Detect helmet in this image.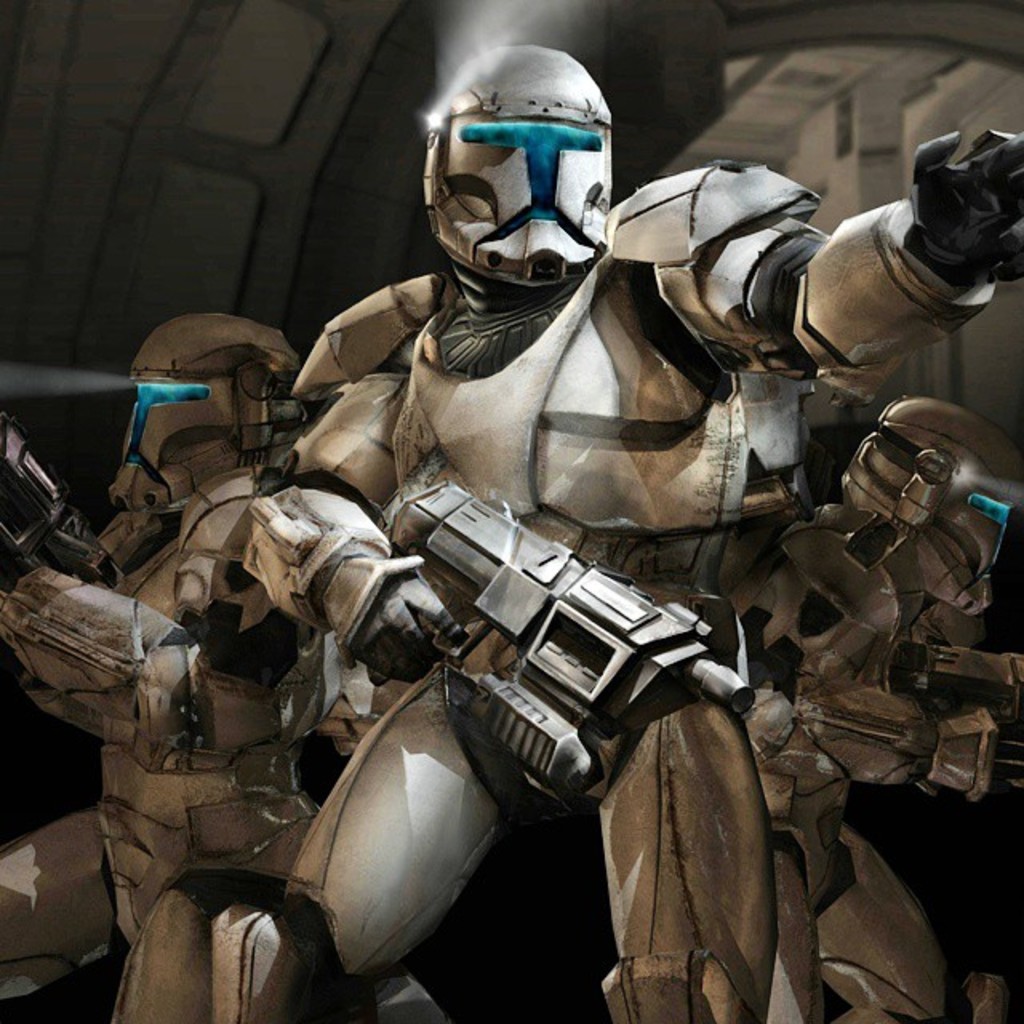
Detection: (834,392,1022,621).
